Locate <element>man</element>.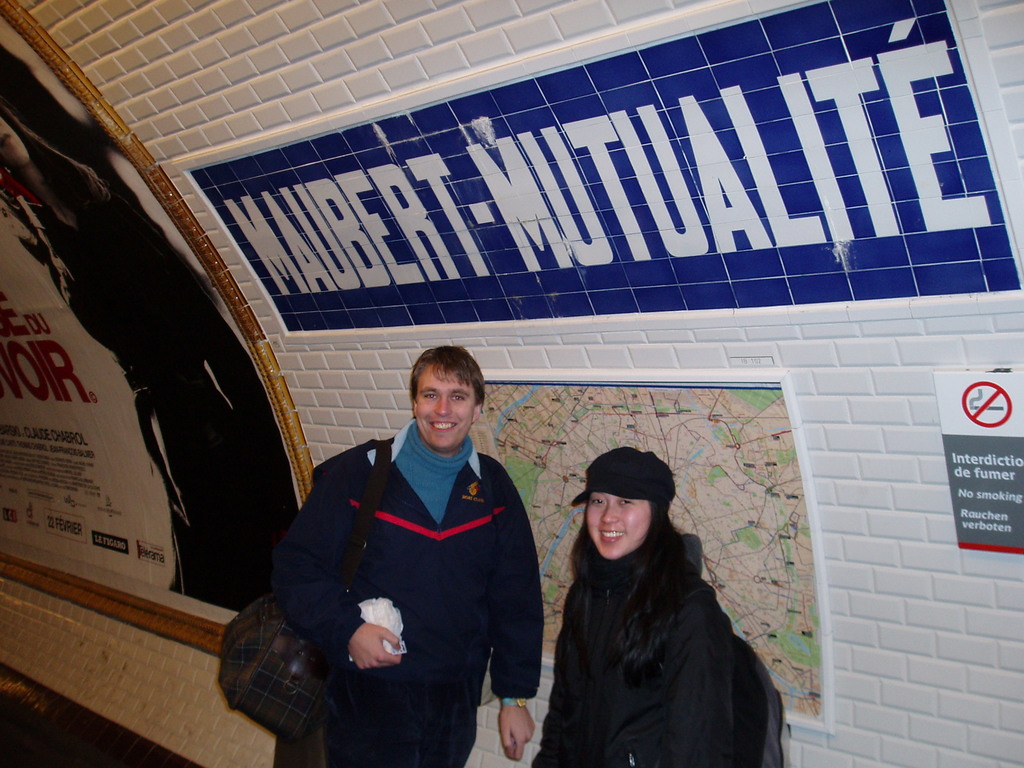
Bounding box: l=263, t=337, r=543, b=767.
